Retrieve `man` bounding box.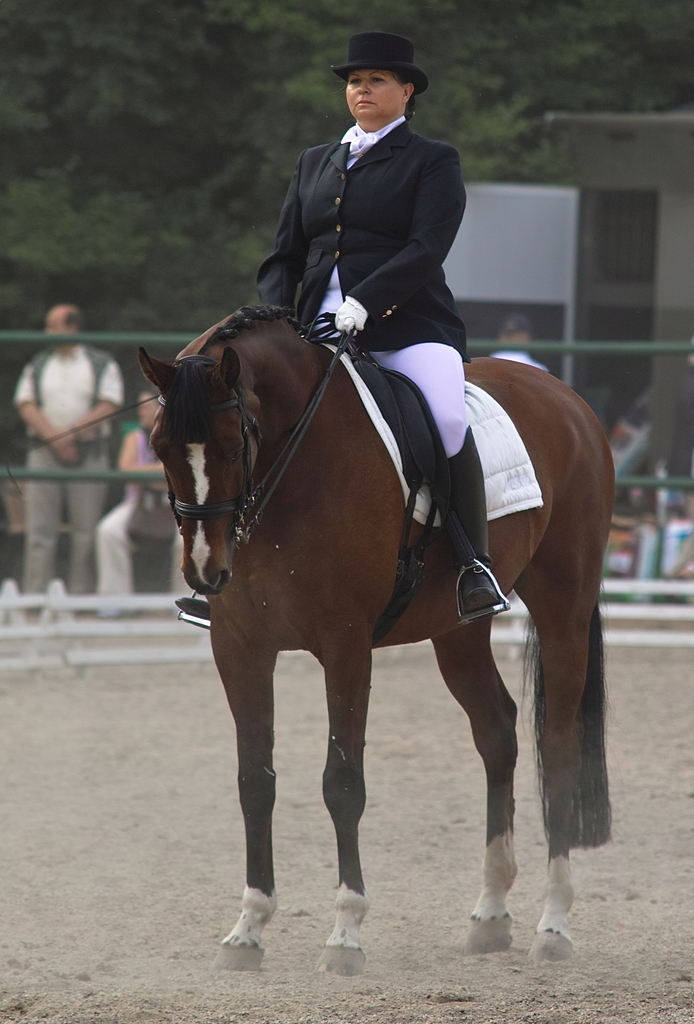
Bounding box: [left=8, top=303, right=122, bottom=620].
